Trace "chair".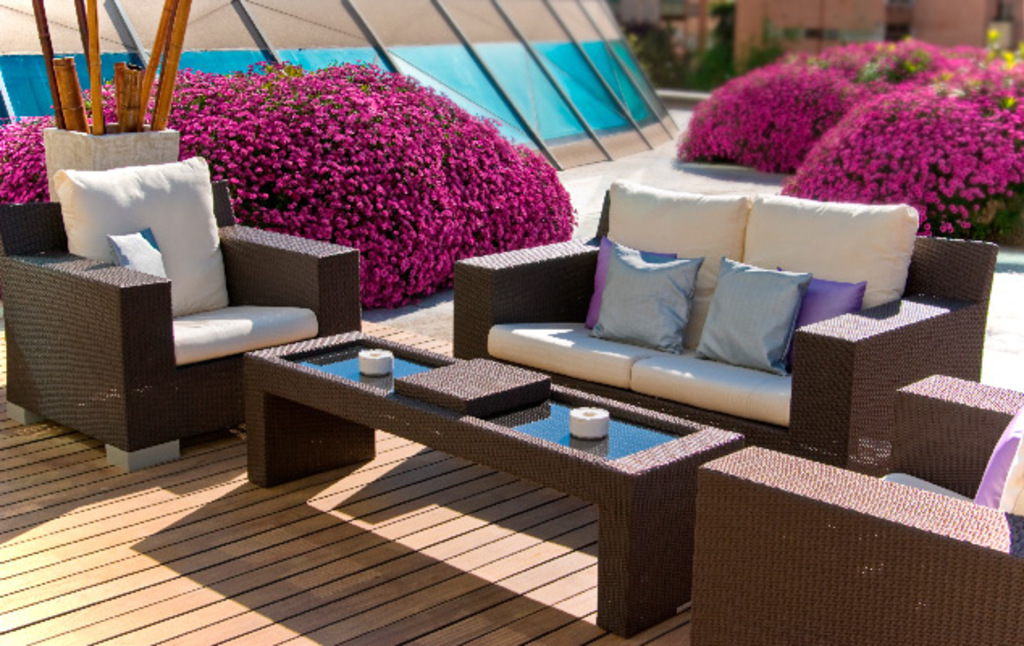
Traced to 0/142/325/460.
